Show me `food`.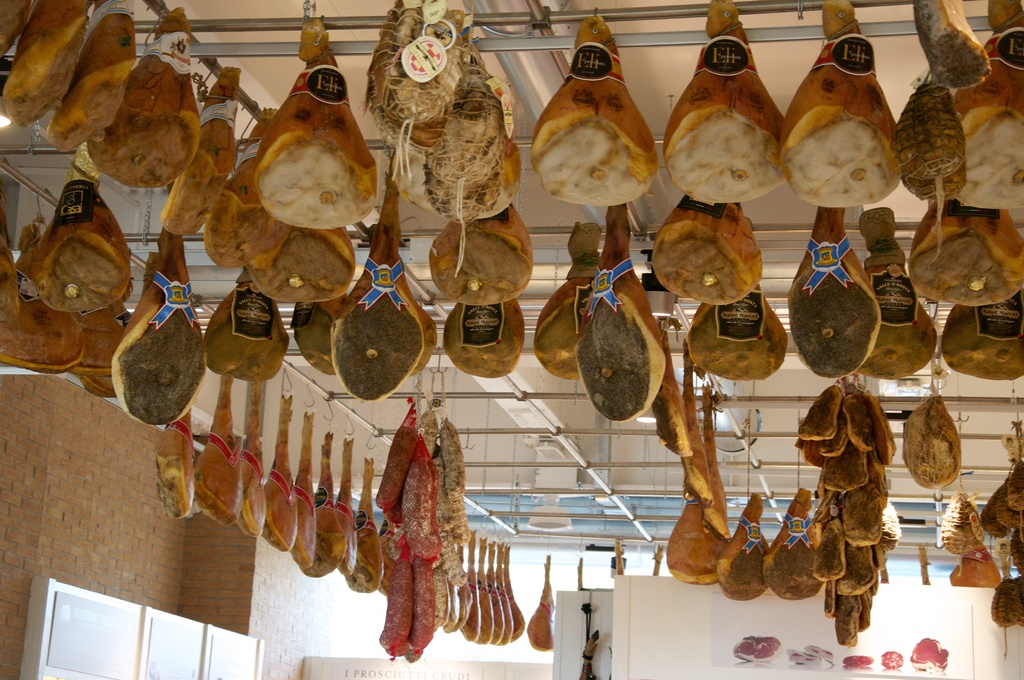
`food` is here: box(152, 408, 193, 519).
